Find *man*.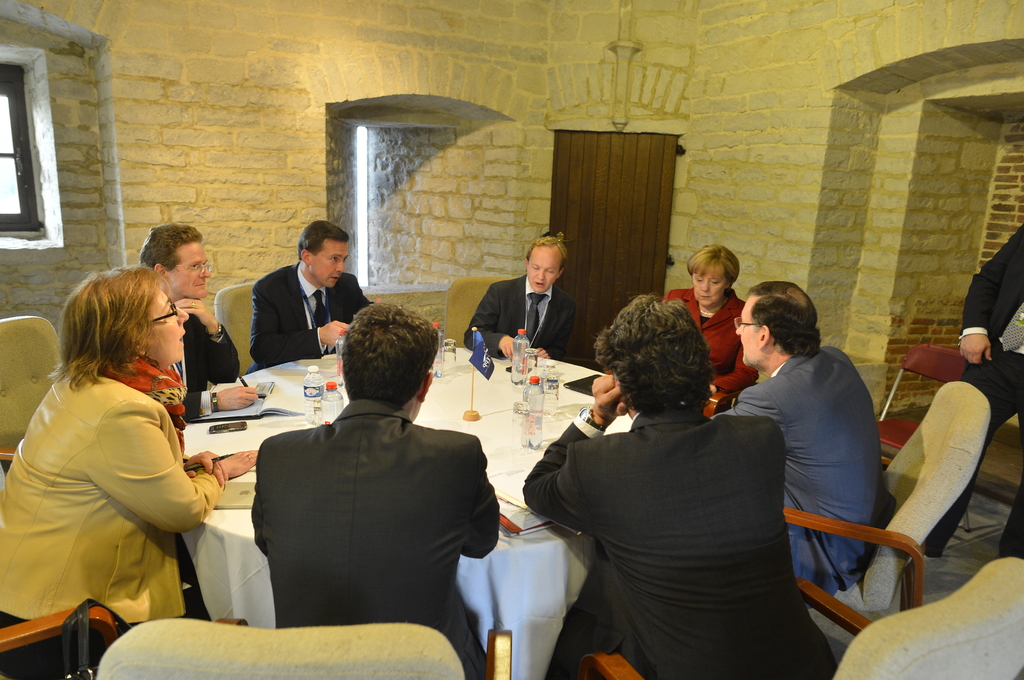
bbox(461, 227, 600, 360).
